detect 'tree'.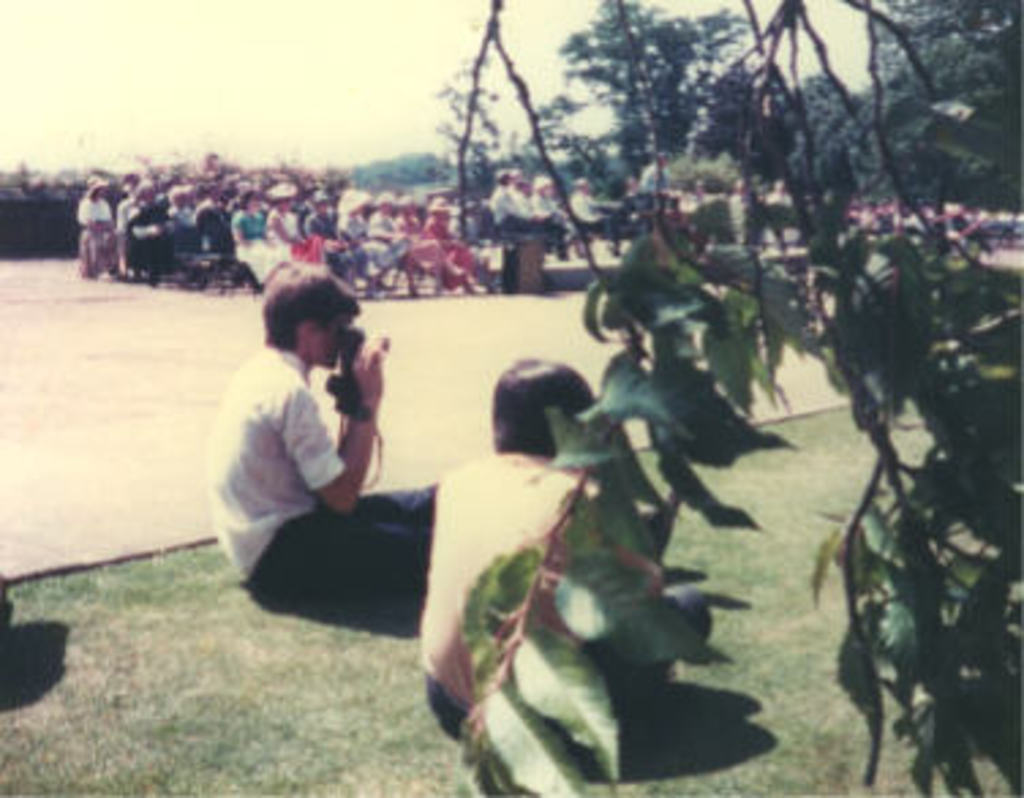
Detected at (447, 0, 1021, 795).
